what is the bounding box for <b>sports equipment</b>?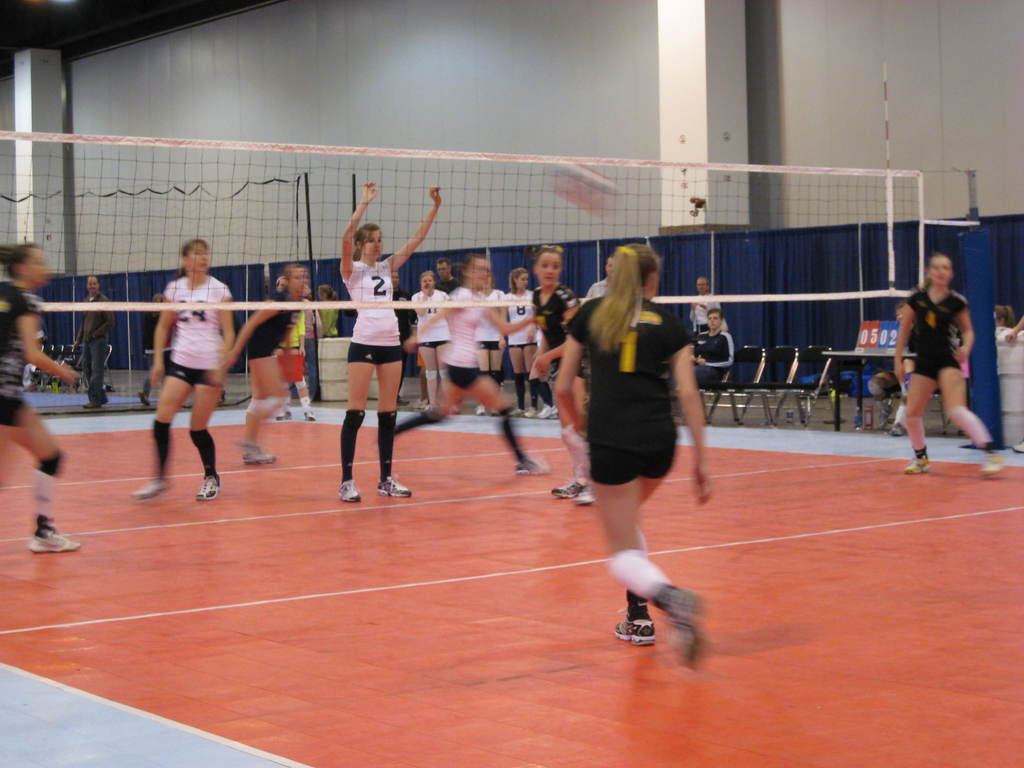
(left=333, top=478, right=361, bottom=499).
